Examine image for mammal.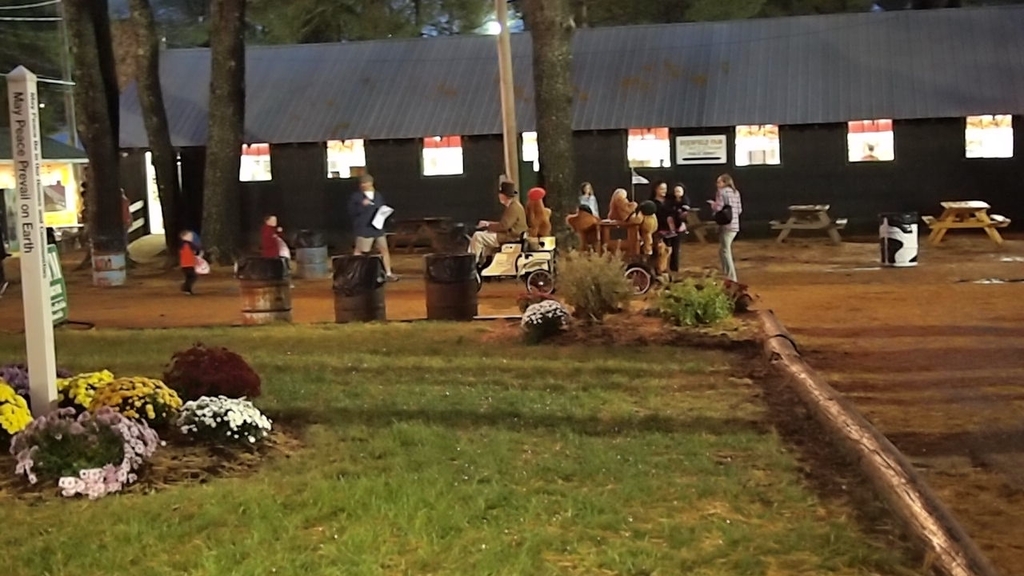
Examination result: 348,174,398,286.
